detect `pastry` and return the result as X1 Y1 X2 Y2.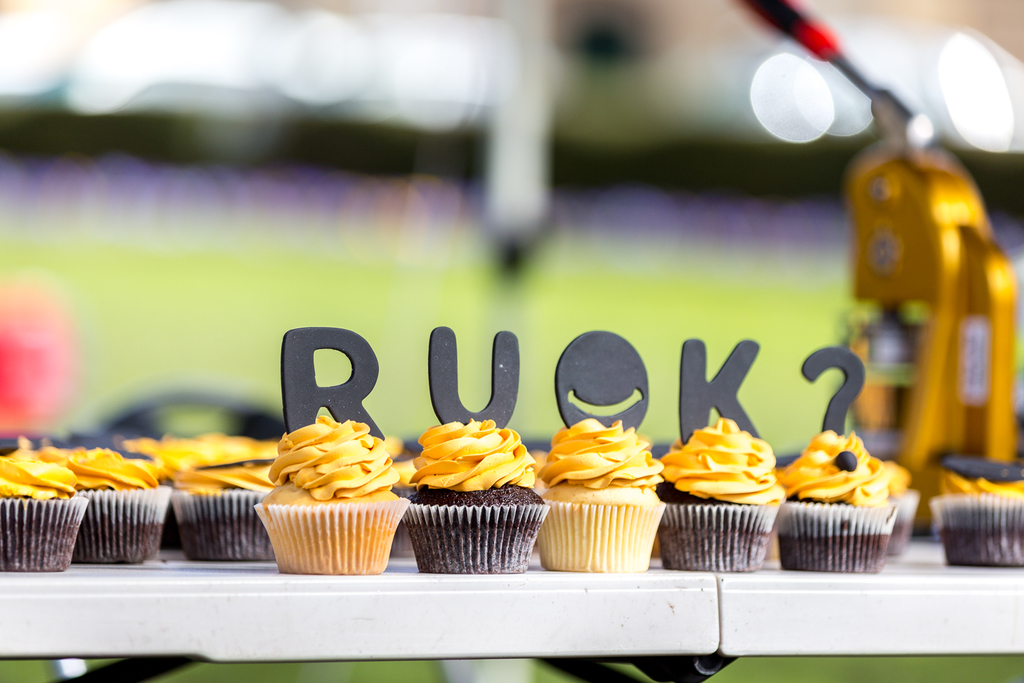
874 457 923 552.
